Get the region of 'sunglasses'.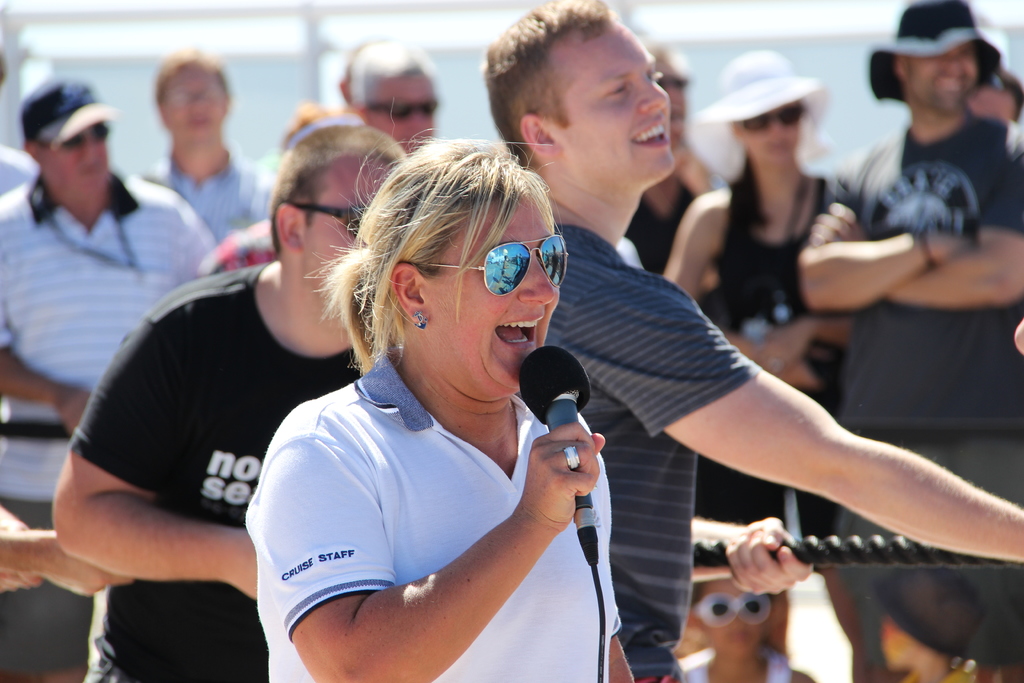
(left=60, top=125, right=111, bottom=150).
